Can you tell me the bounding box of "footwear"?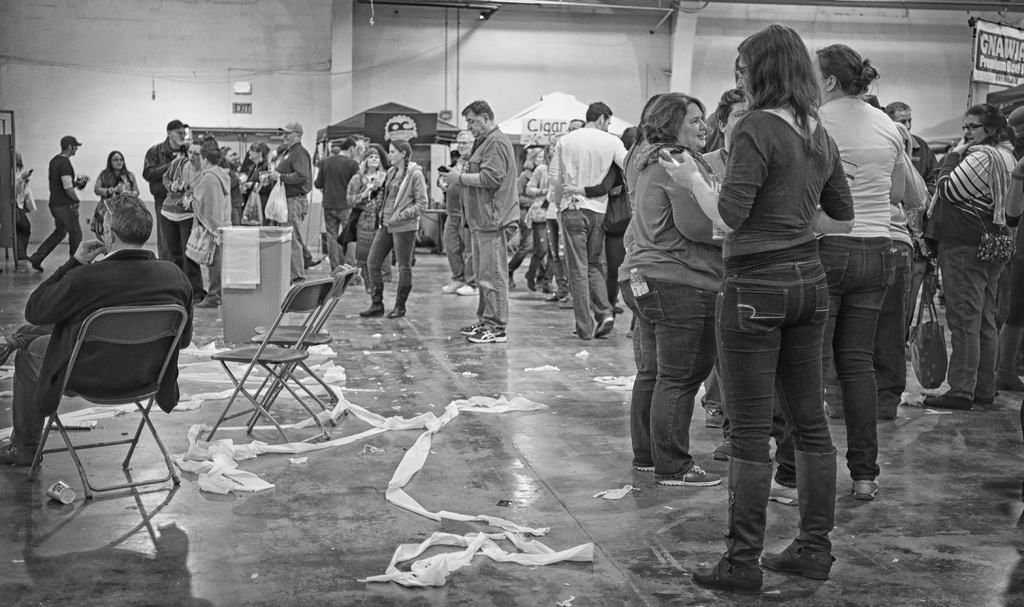
region(715, 438, 727, 460).
